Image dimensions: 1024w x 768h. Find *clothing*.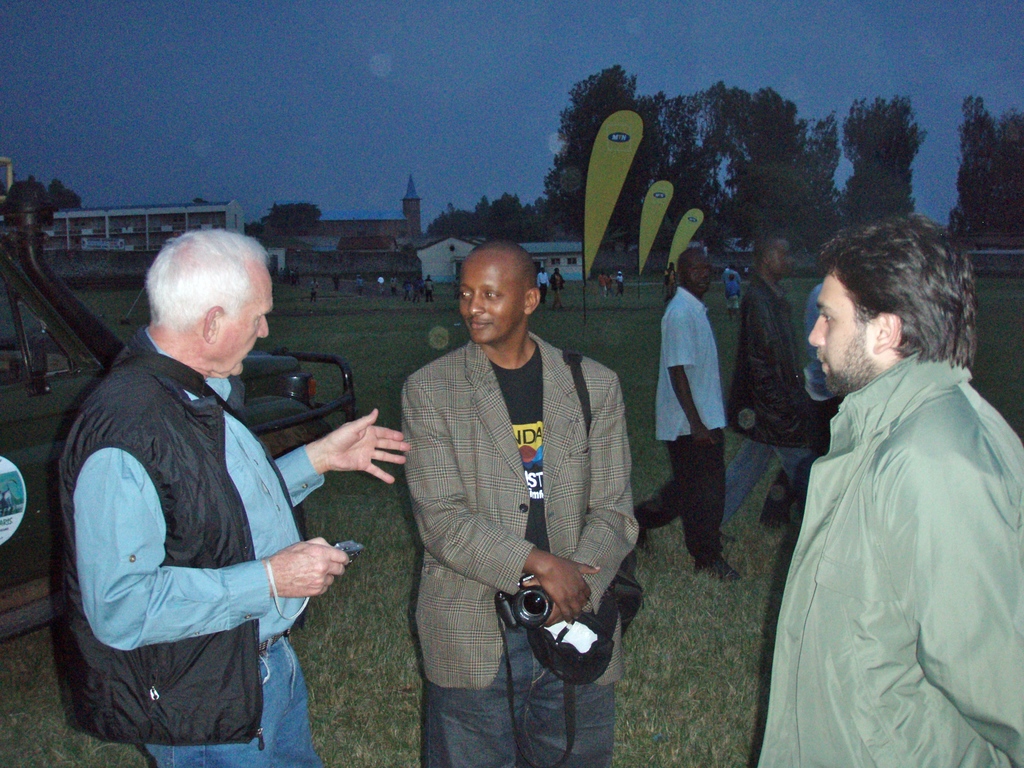
rect(415, 283, 422, 303).
